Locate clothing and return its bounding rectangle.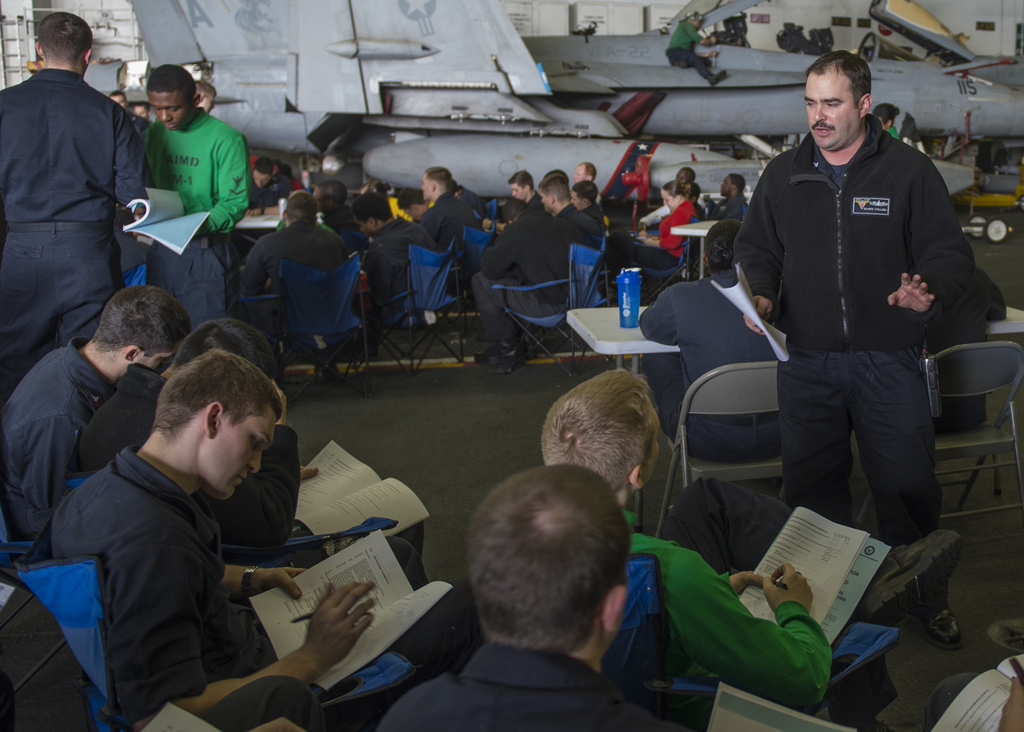
[x1=113, y1=224, x2=152, y2=275].
